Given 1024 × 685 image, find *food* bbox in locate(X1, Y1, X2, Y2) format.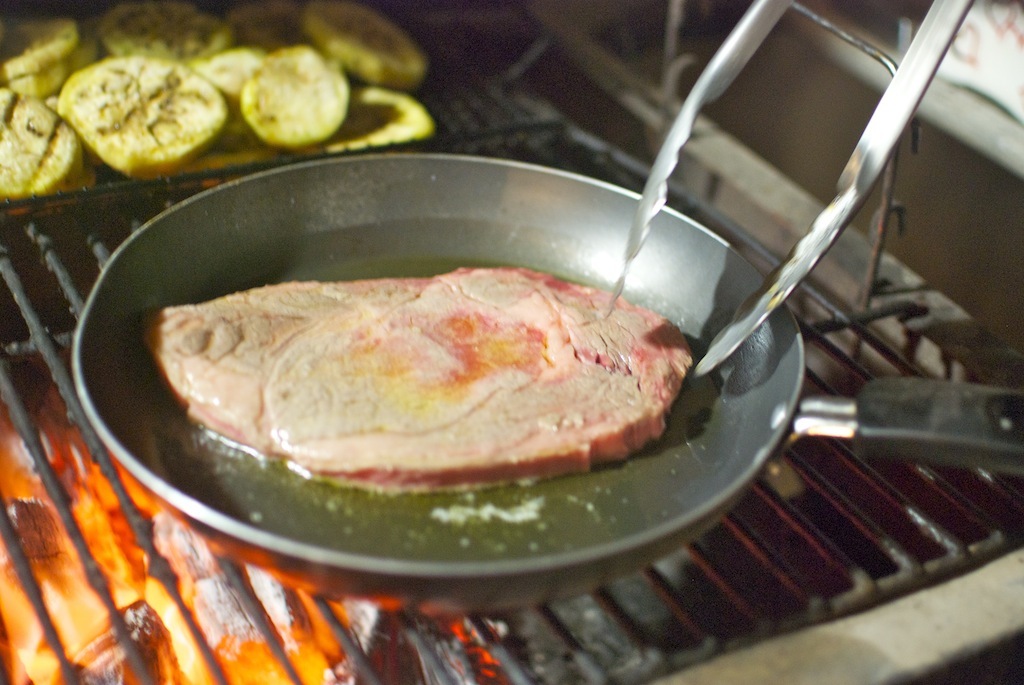
locate(228, 0, 312, 49).
